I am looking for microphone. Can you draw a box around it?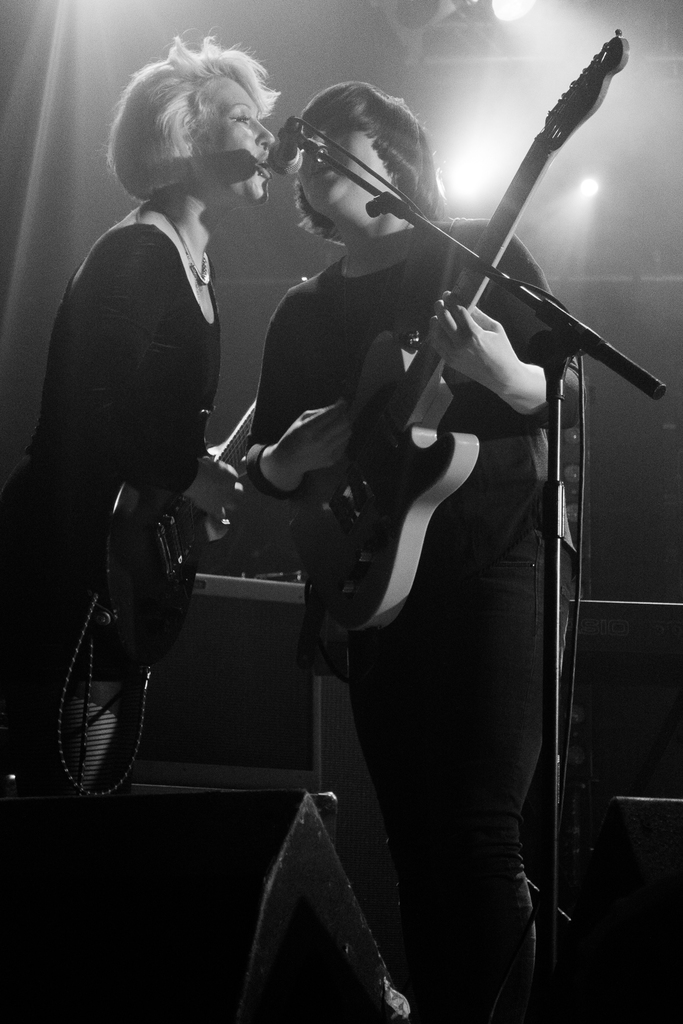
Sure, the bounding box is [left=269, top=118, right=308, bottom=179].
